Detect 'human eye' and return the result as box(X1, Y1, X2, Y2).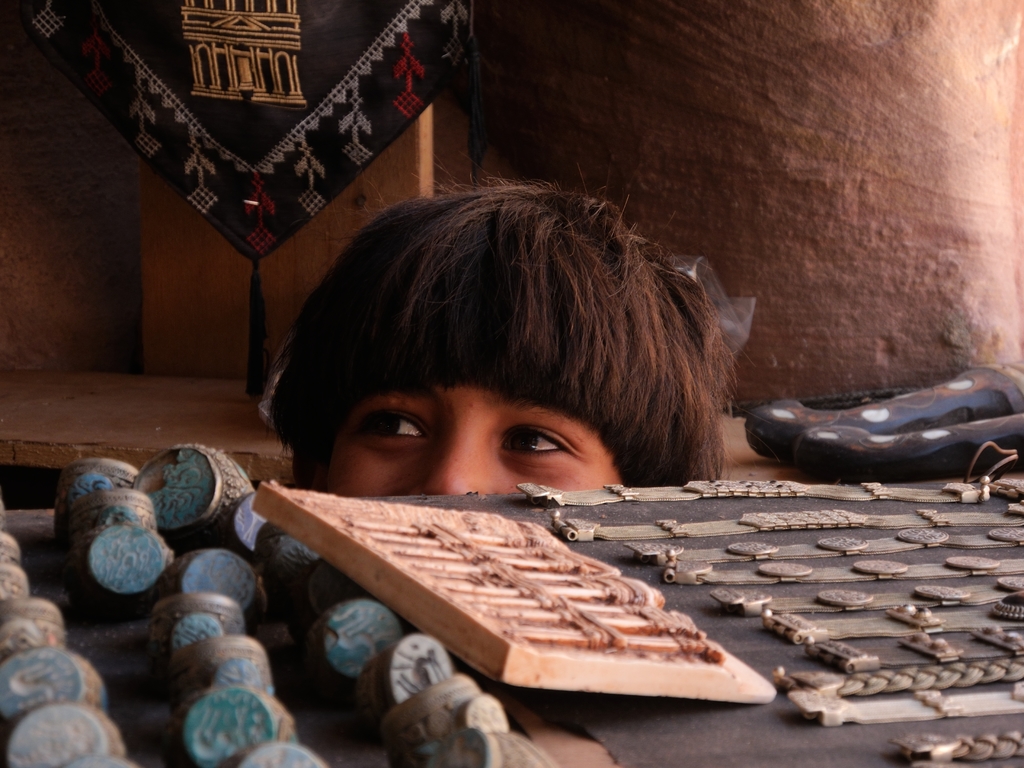
box(499, 422, 572, 463).
